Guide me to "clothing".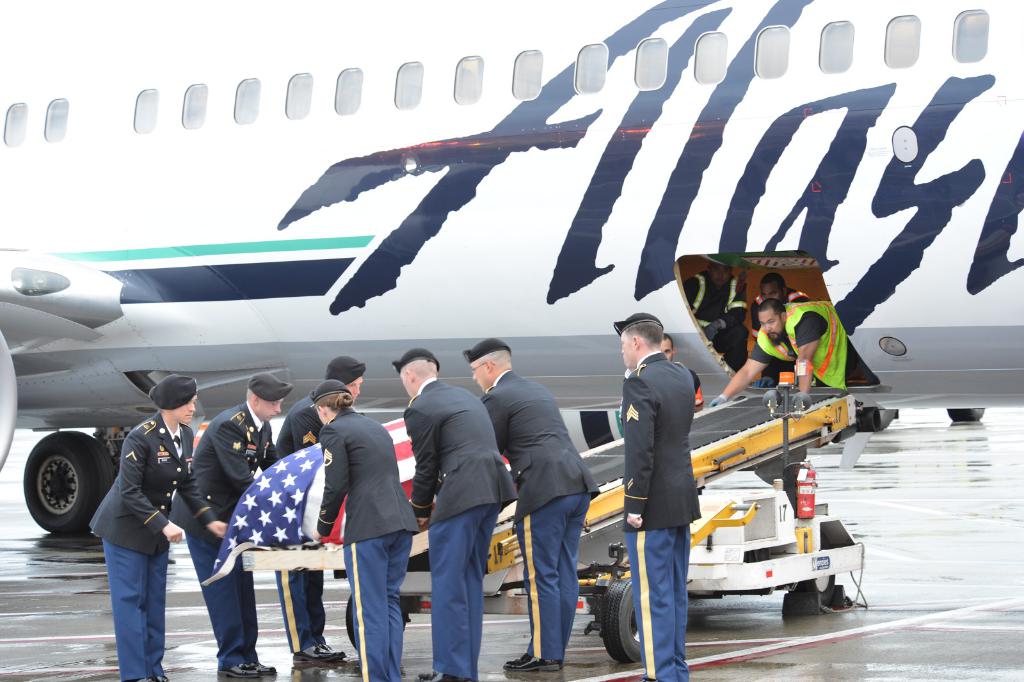
Guidance: detection(280, 396, 328, 651).
